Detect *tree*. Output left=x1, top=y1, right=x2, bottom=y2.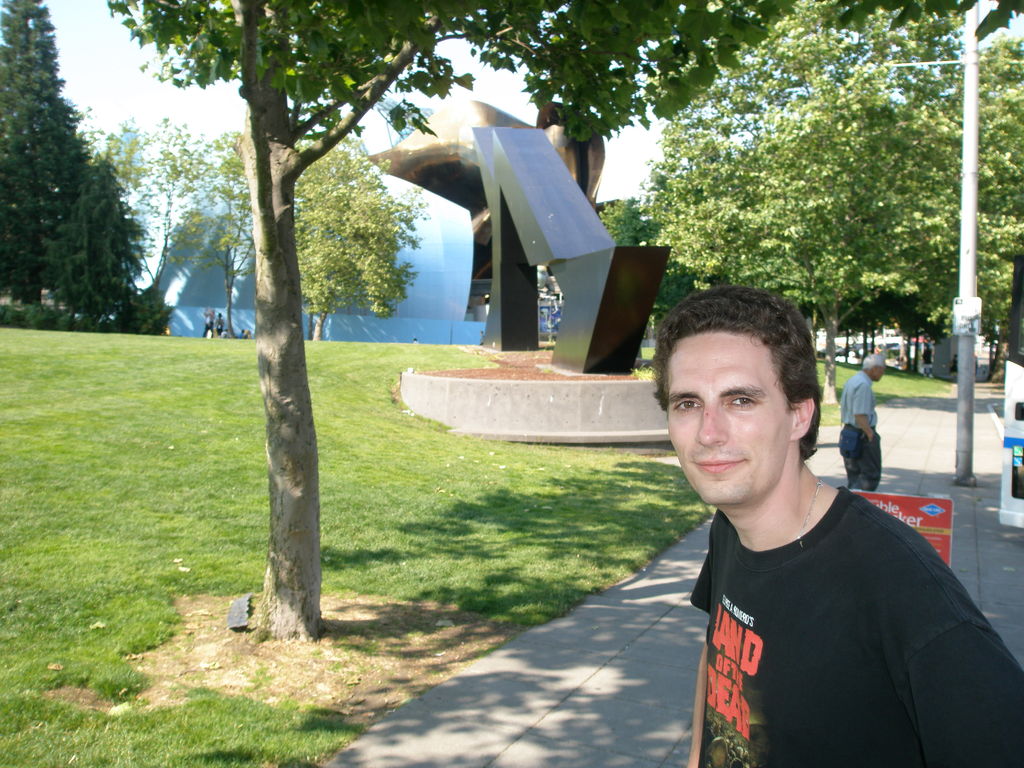
left=292, top=135, right=434, bottom=342.
